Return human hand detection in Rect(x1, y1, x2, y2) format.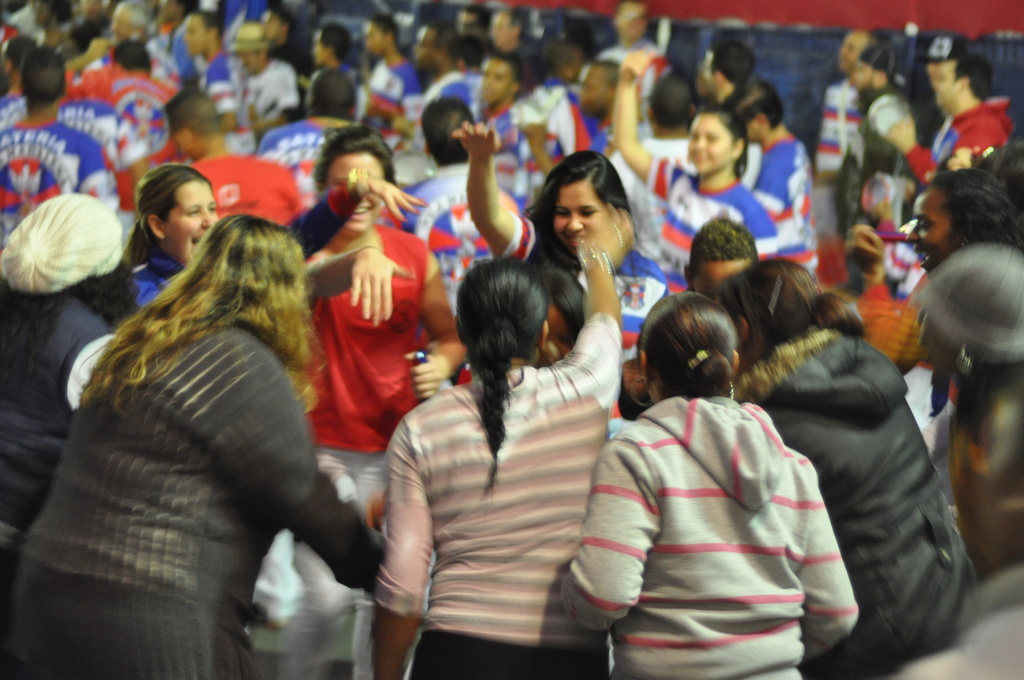
Rect(621, 360, 646, 403).
